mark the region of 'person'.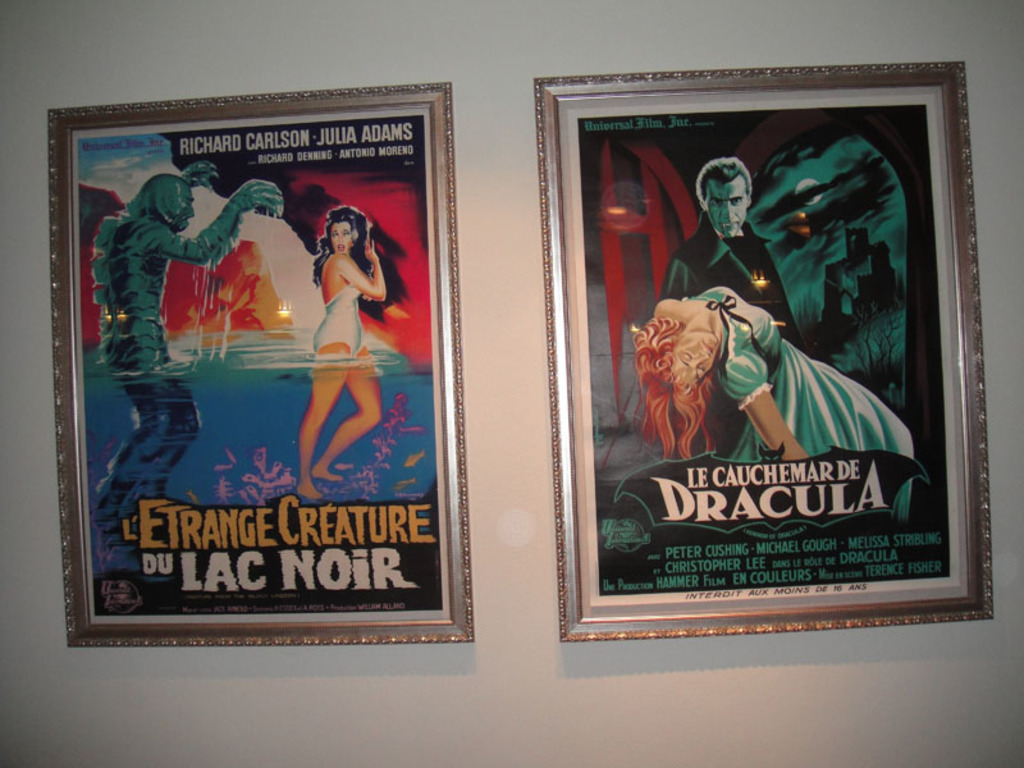
Region: x1=622 y1=276 x2=922 y2=511.
